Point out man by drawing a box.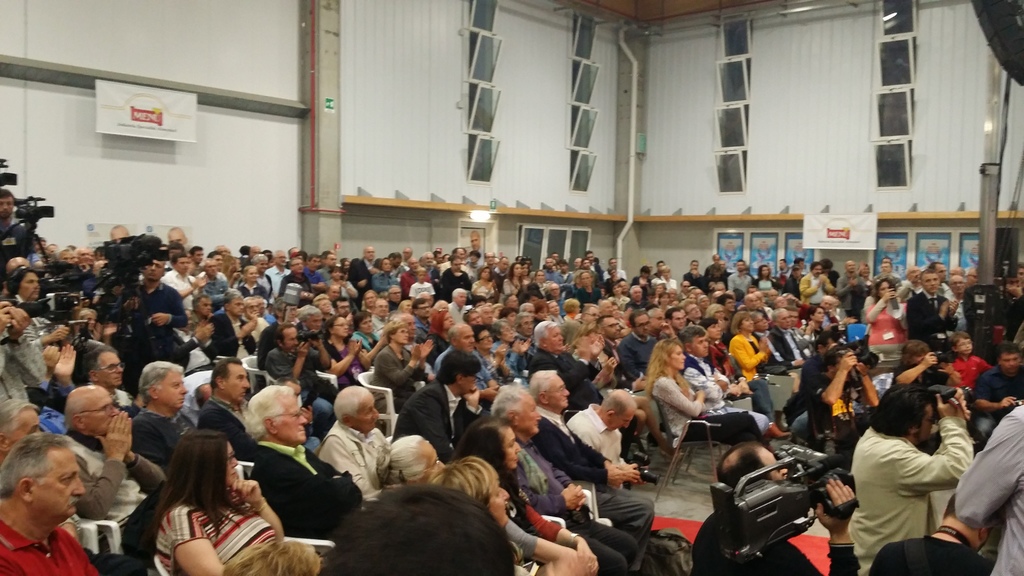
{"left": 0, "top": 188, "right": 44, "bottom": 284}.
